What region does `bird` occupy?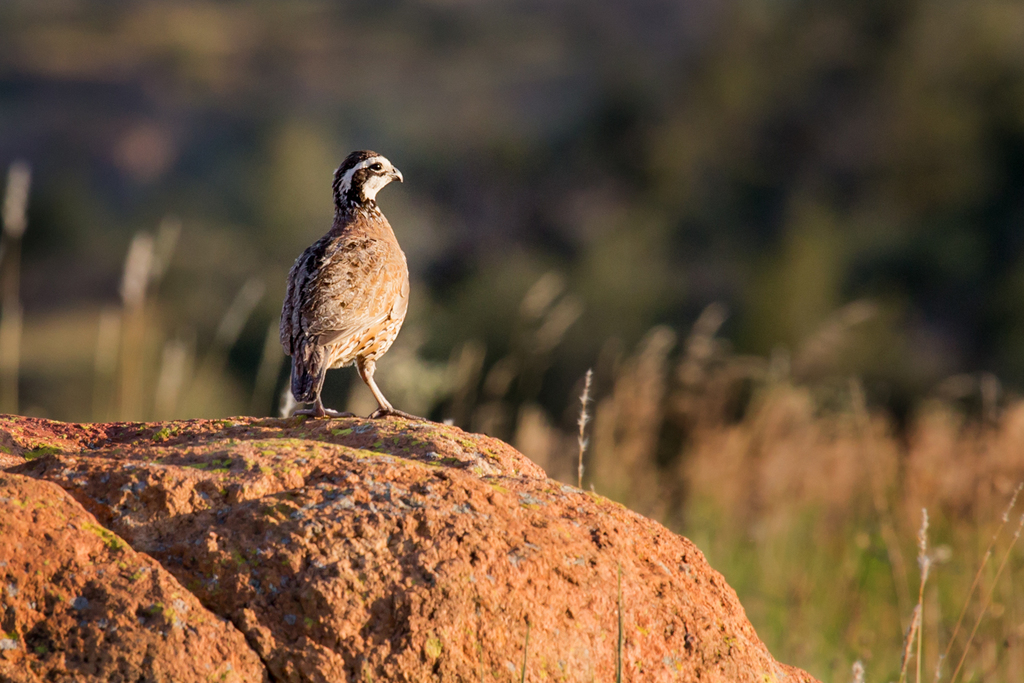
BBox(271, 160, 418, 438).
